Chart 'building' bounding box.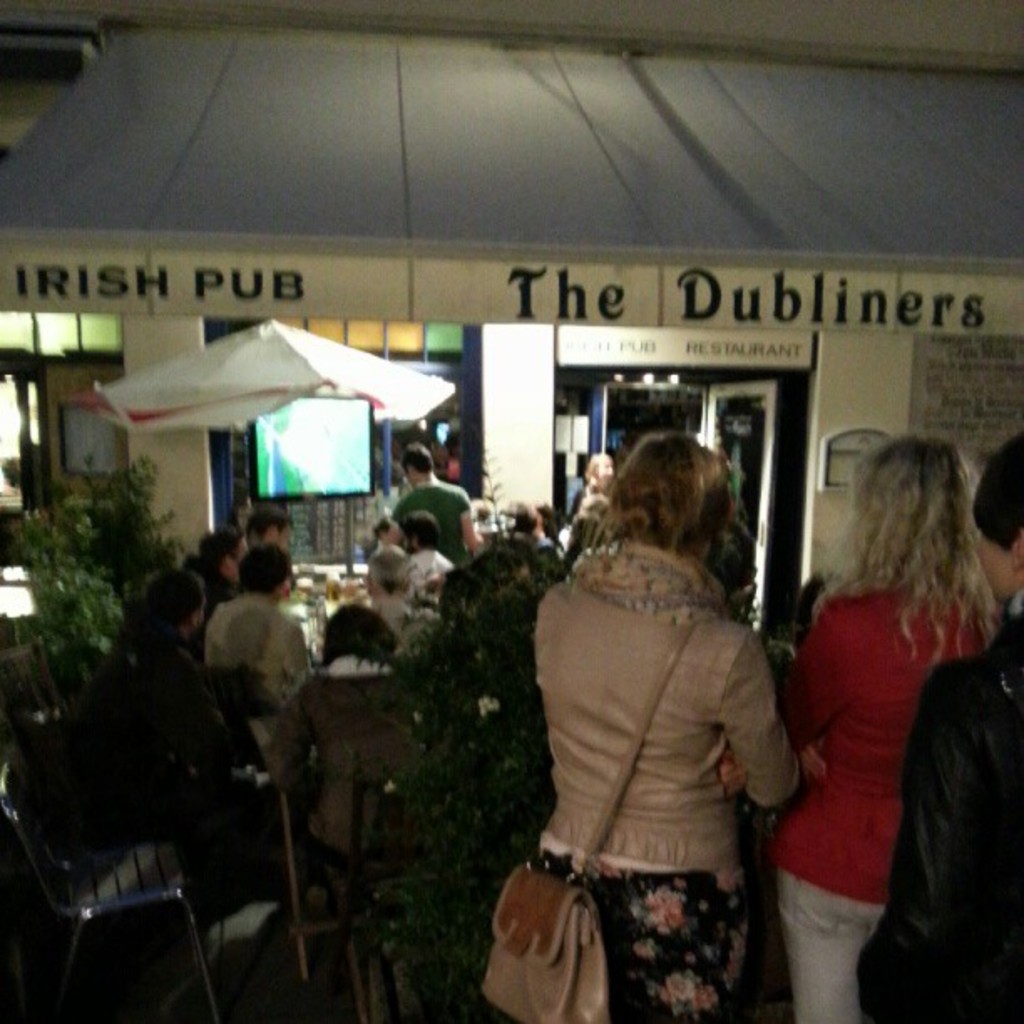
Charted: <bbox>0, 0, 1022, 632</bbox>.
